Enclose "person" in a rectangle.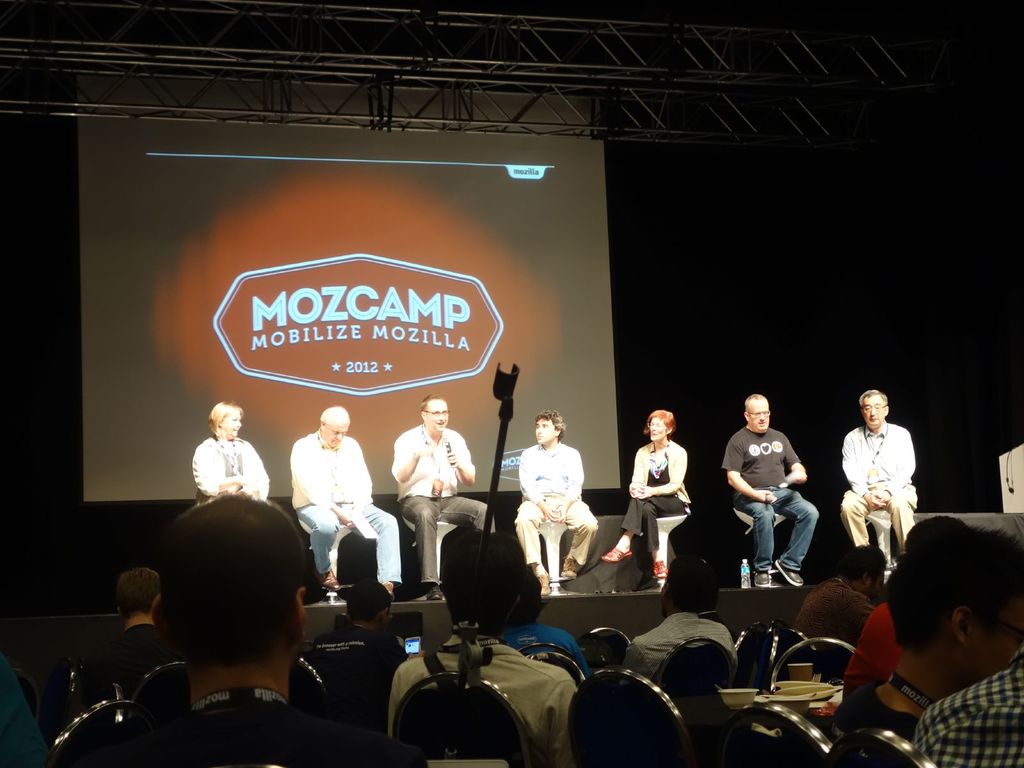
(186, 399, 272, 502).
